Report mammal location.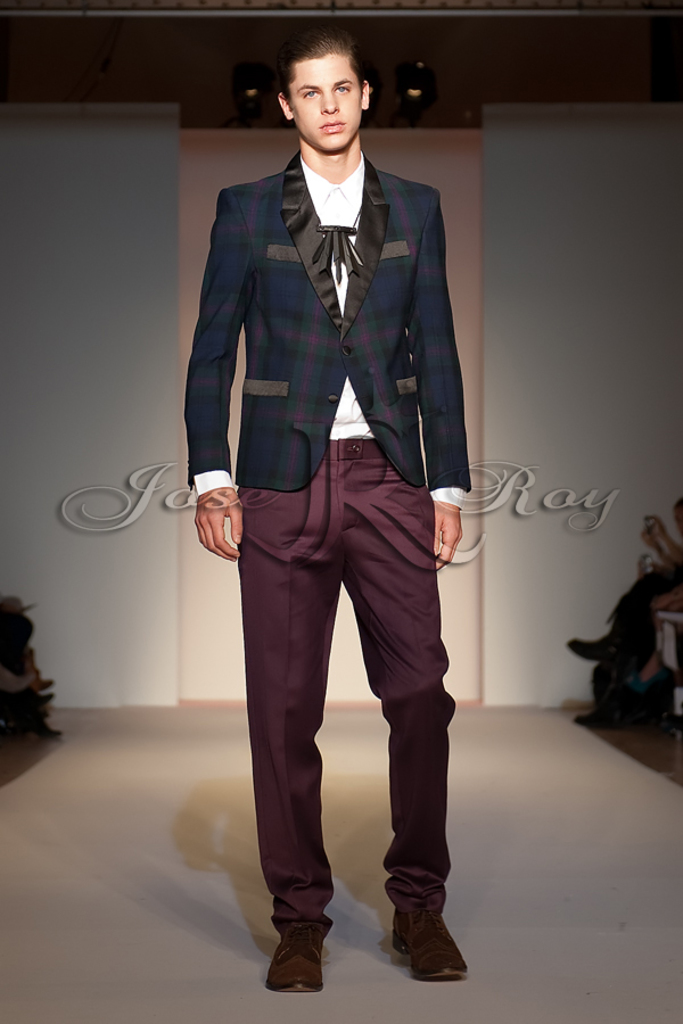
Report: [0,595,58,741].
